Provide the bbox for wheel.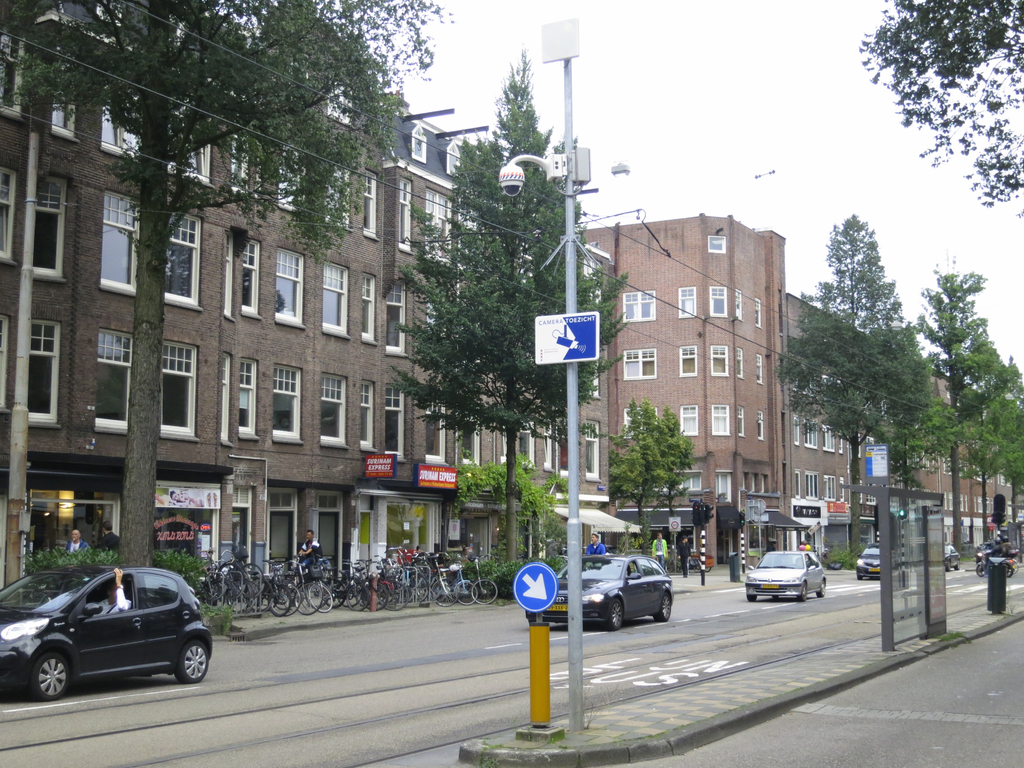
rect(666, 558, 677, 571).
